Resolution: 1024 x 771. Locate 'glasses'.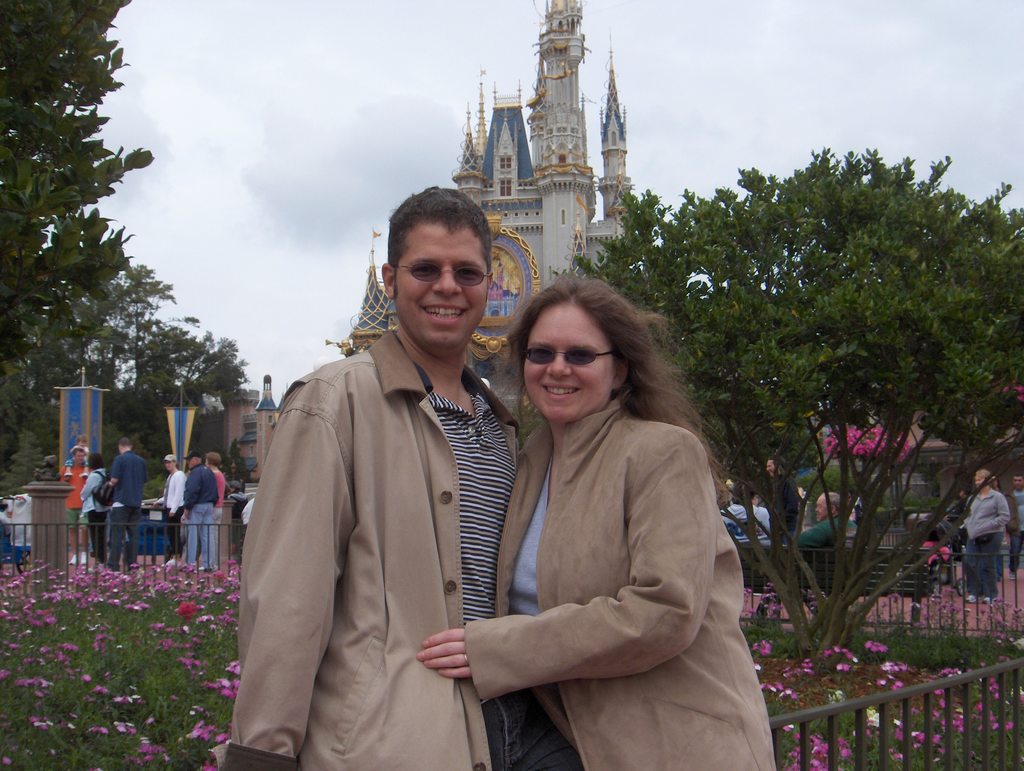
select_region(391, 264, 494, 284).
